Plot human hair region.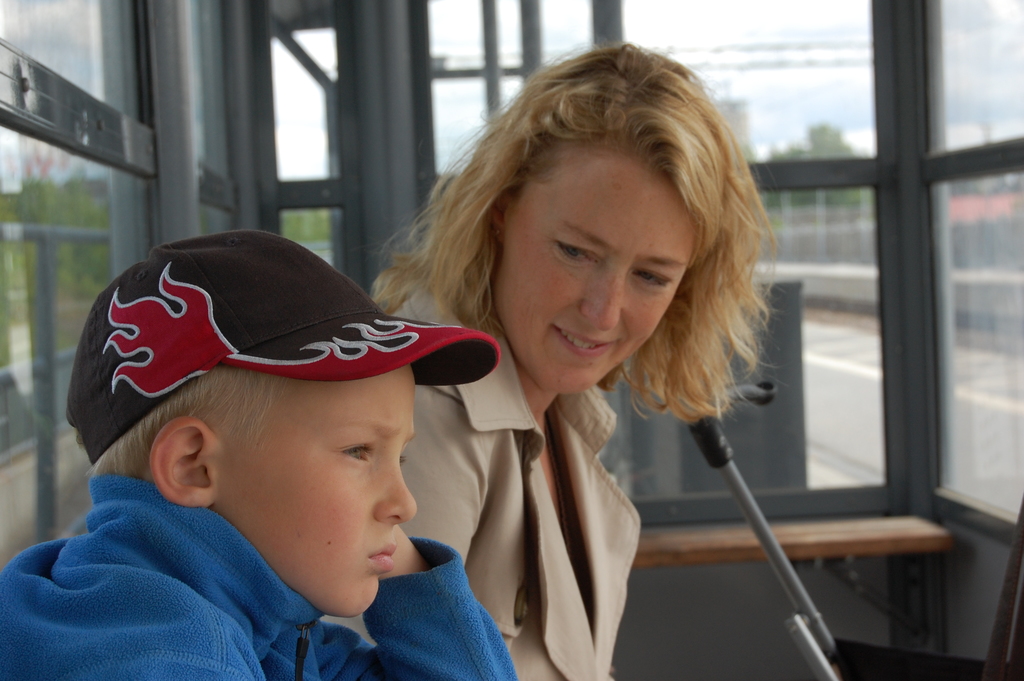
Plotted at detection(86, 368, 281, 488).
